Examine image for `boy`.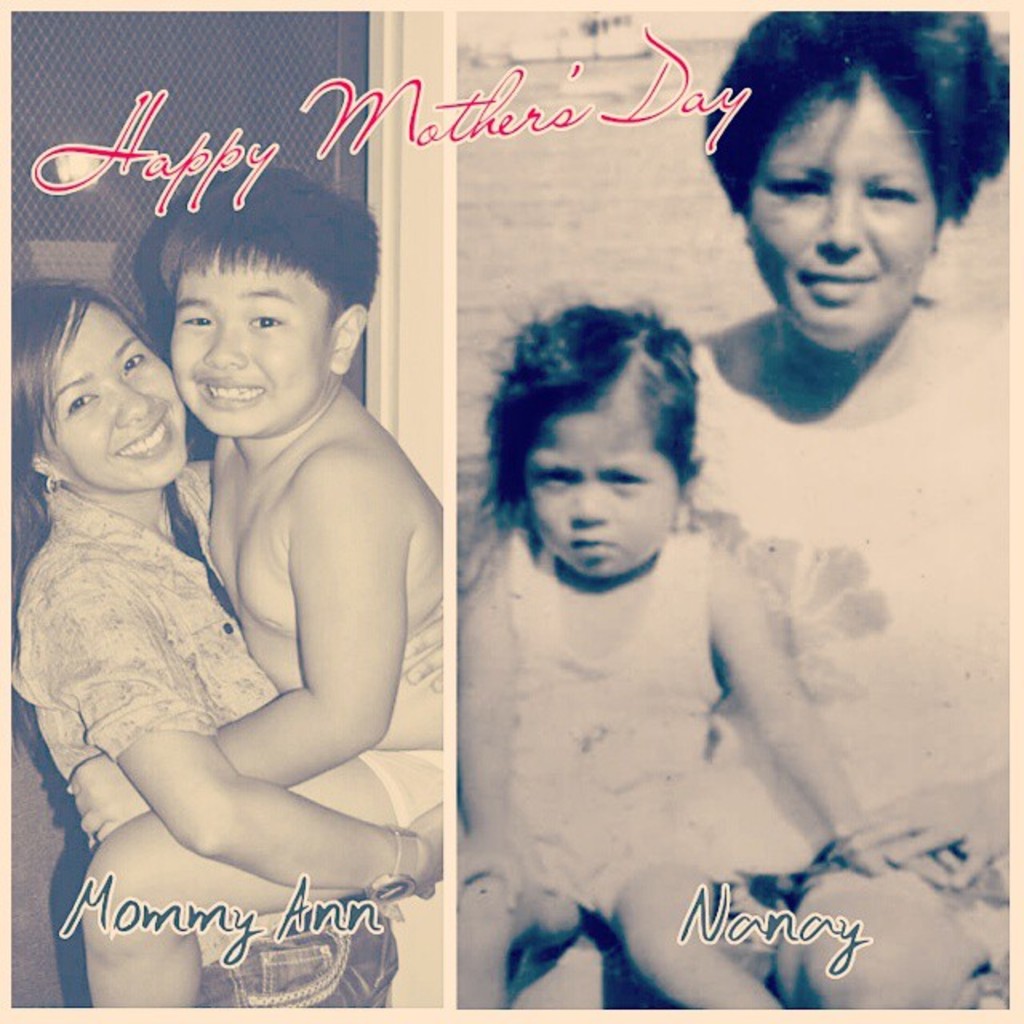
Examination result: locate(451, 296, 962, 1005).
